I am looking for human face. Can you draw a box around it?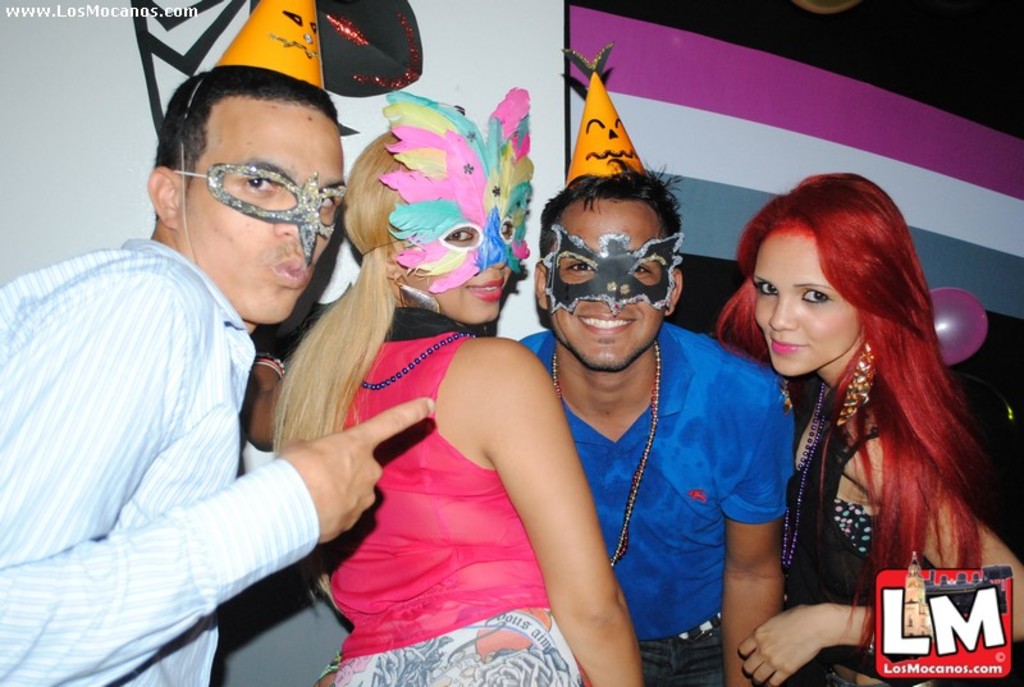
Sure, the bounding box is [547,200,667,368].
